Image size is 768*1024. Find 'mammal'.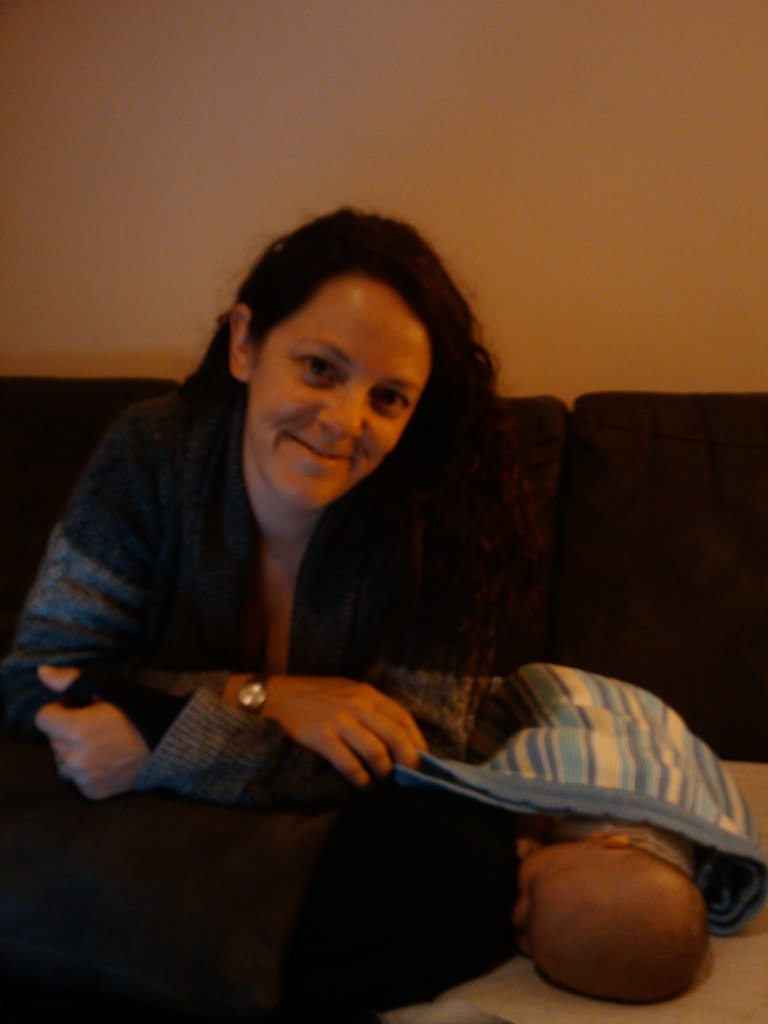
<region>10, 186, 684, 988</region>.
